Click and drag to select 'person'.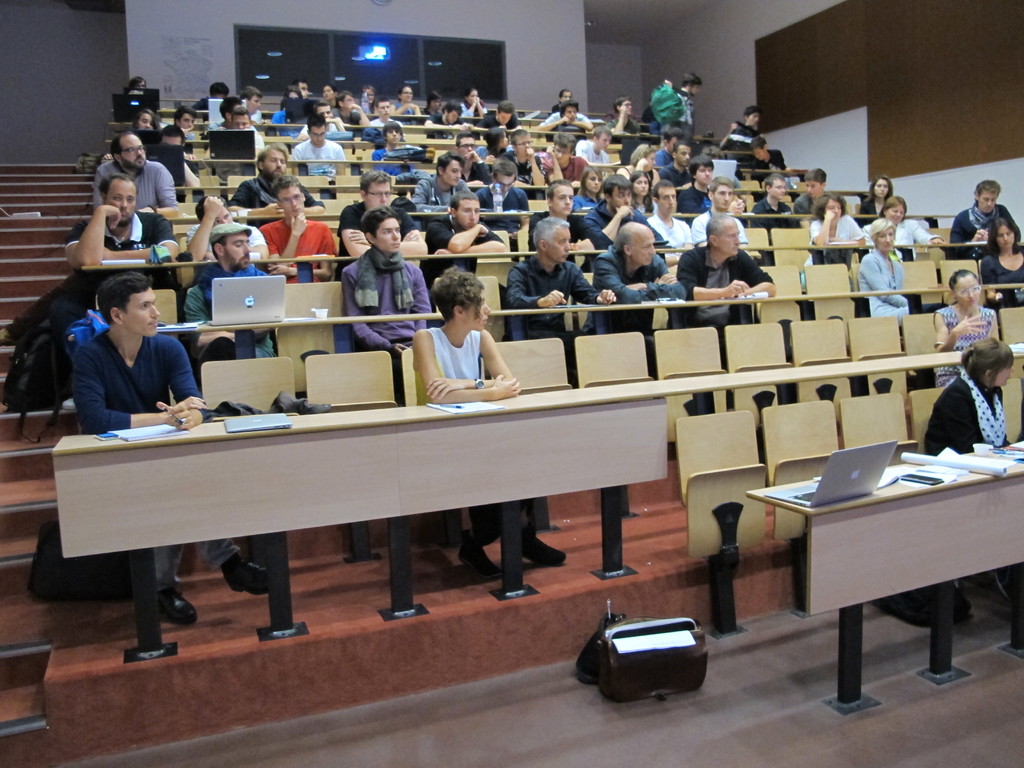
Selection: <bbox>725, 104, 769, 151</bbox>.
